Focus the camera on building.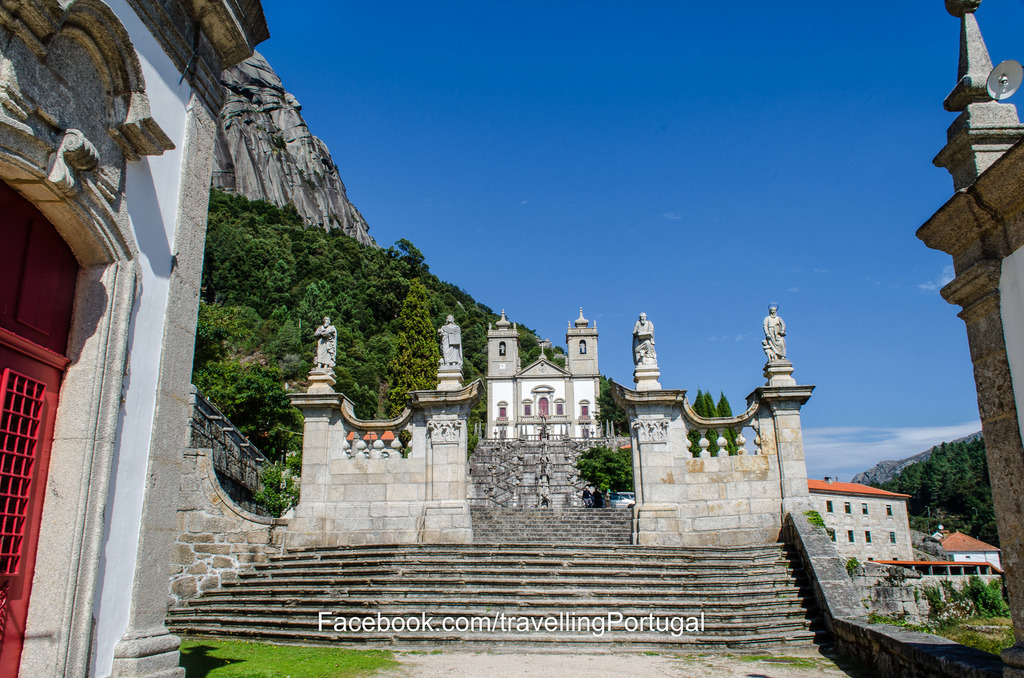
Focus region: [0,0,271,677].
